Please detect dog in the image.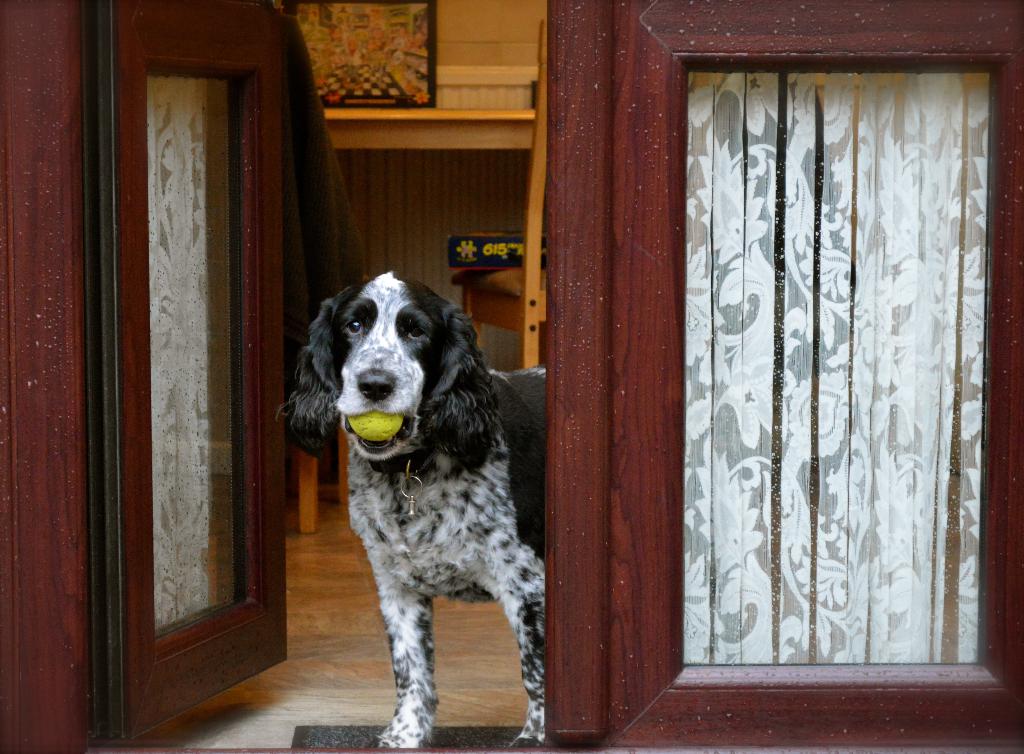
(left=273, top=266, right=545, bottom=749).
